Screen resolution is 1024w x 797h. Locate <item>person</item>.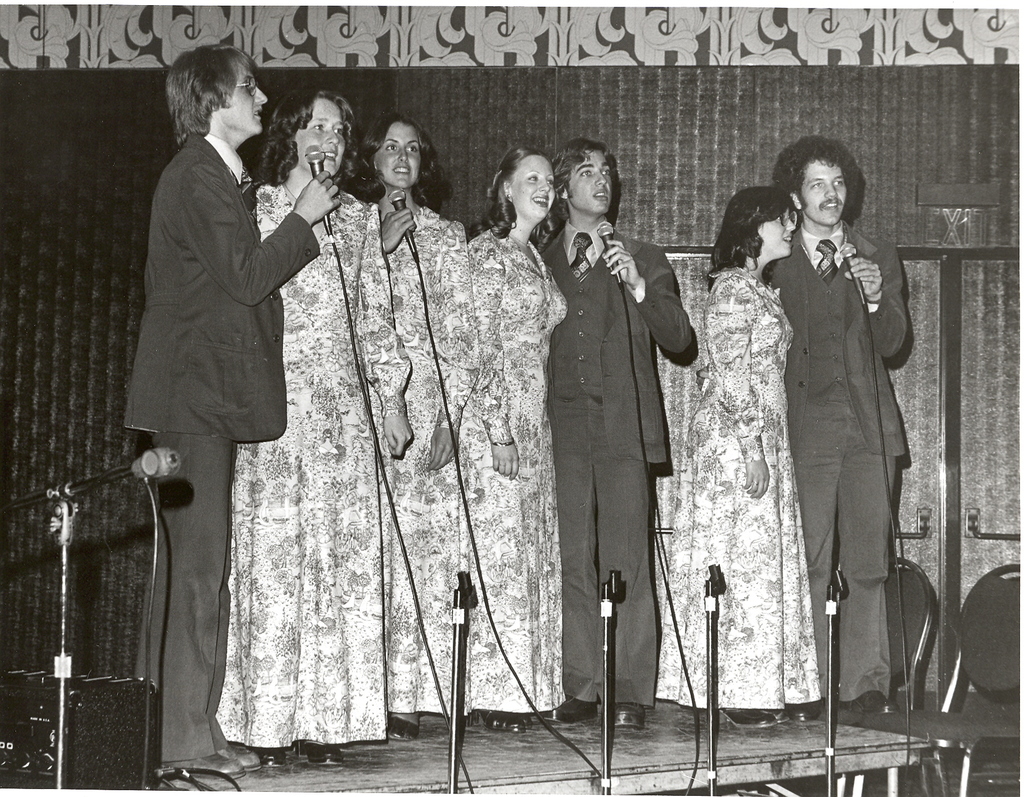
369 112 452 740.
